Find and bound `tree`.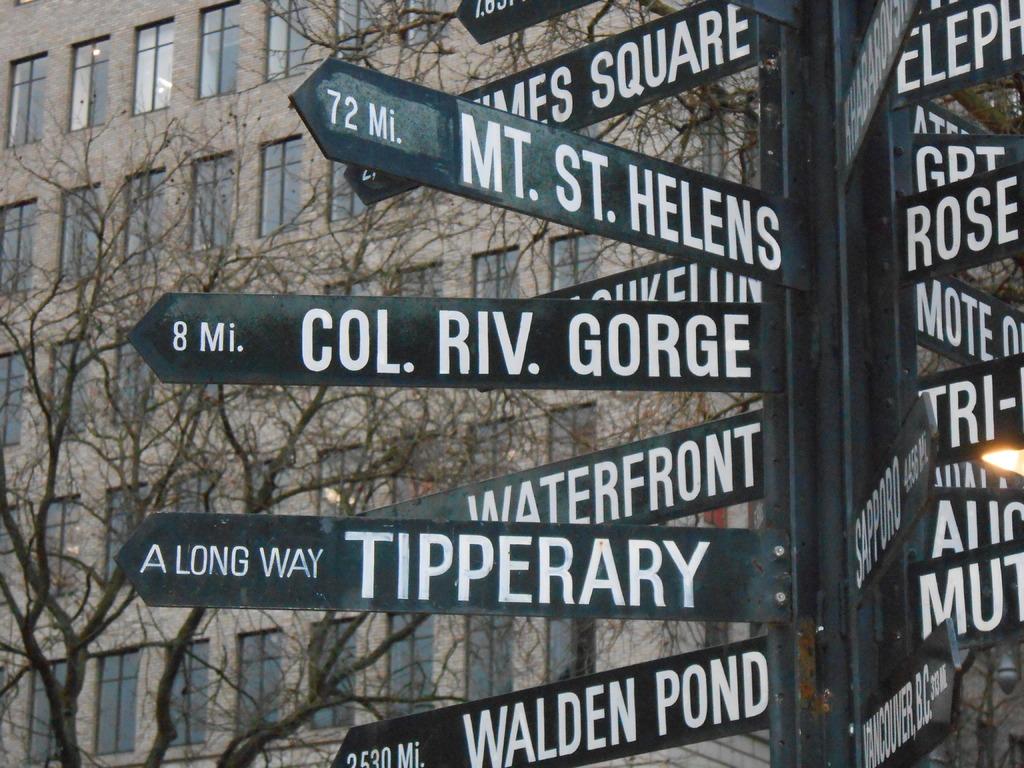
Bound: Rect(0, 0, 1023, 767).
